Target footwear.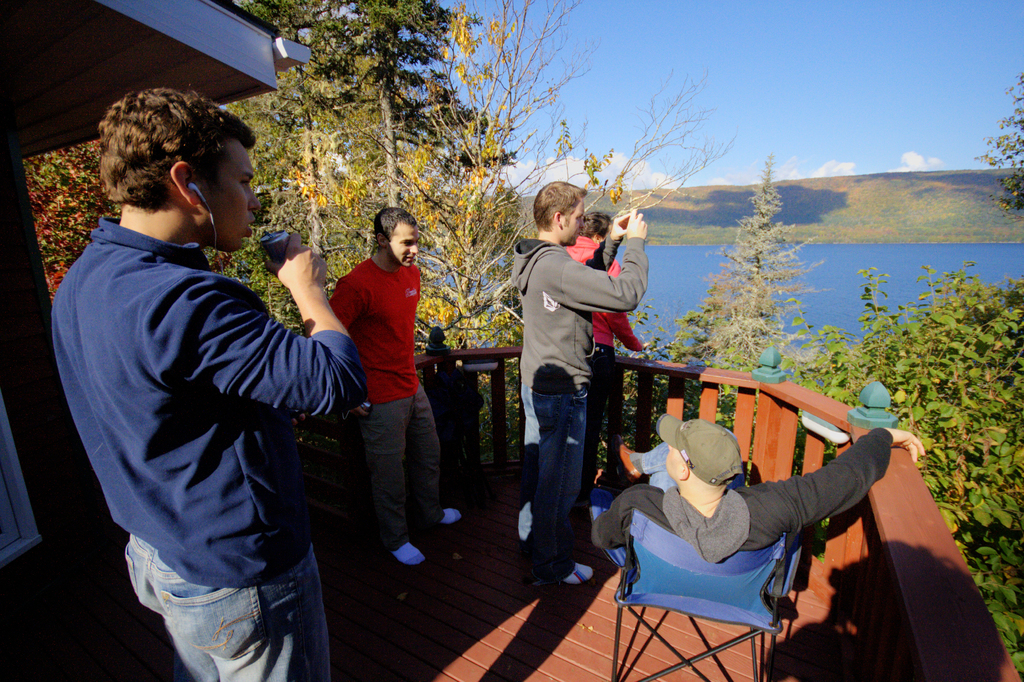
Target region: 616 434 643 489.
